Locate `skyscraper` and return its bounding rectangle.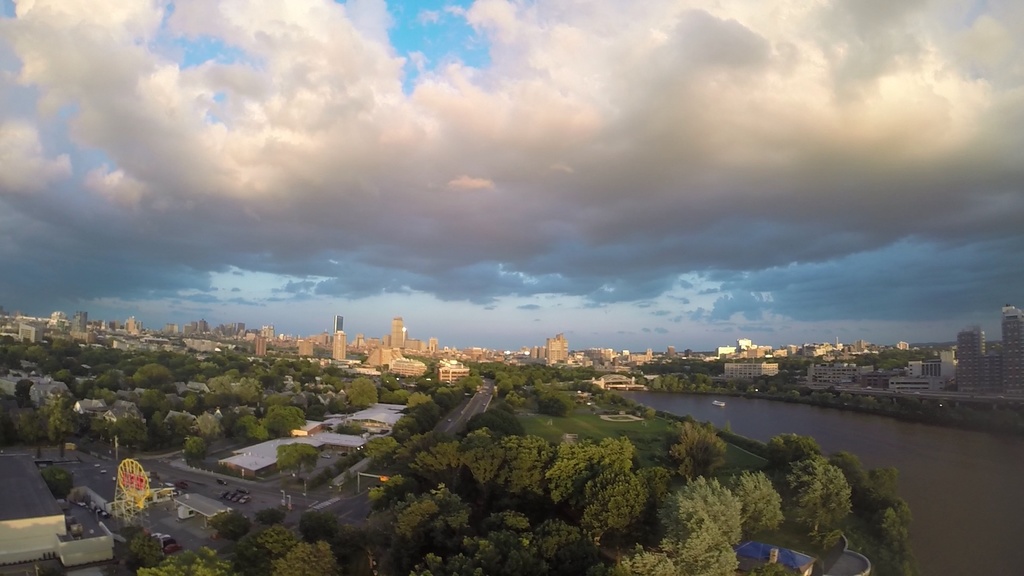
(189,321,209,333).
